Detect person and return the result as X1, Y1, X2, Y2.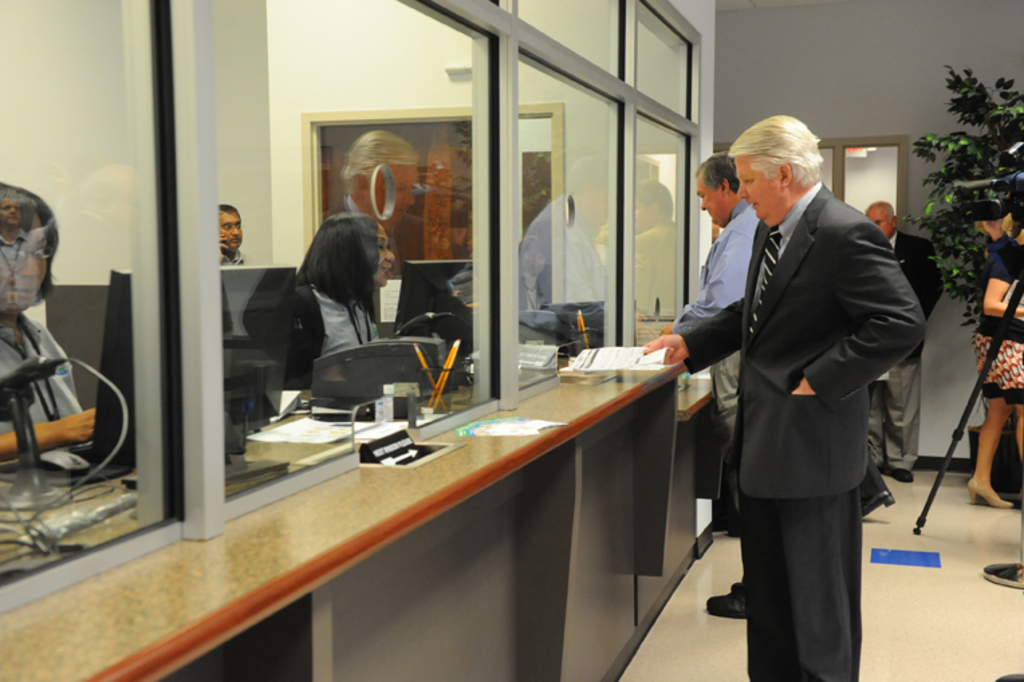
281, 210, 394, 387.
